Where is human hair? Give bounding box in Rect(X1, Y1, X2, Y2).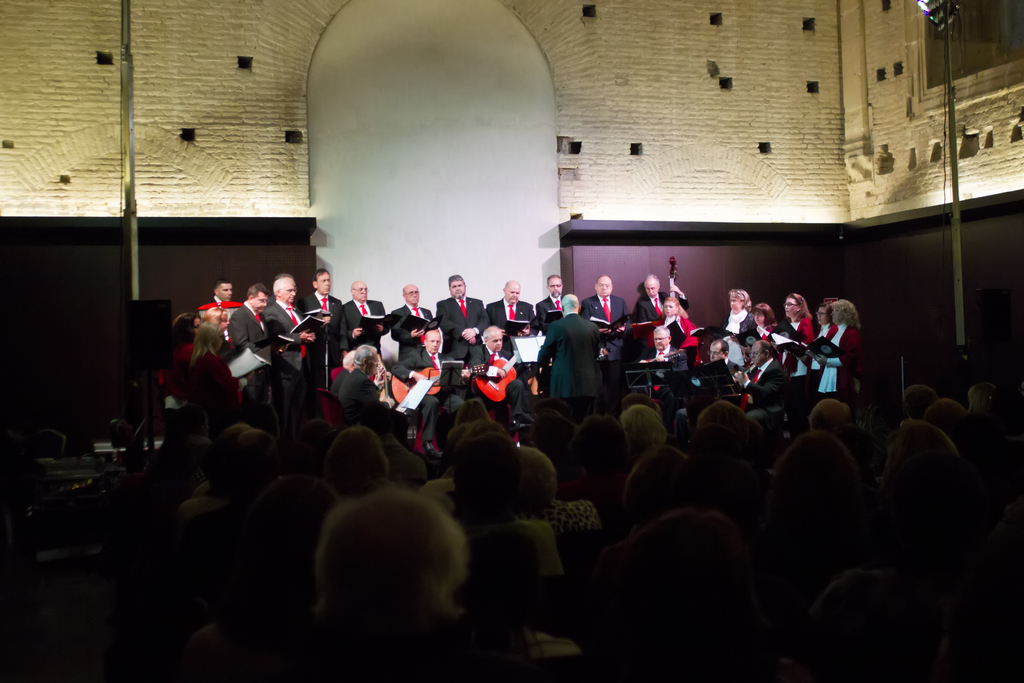
Rect(316, 487, 463, 641).
